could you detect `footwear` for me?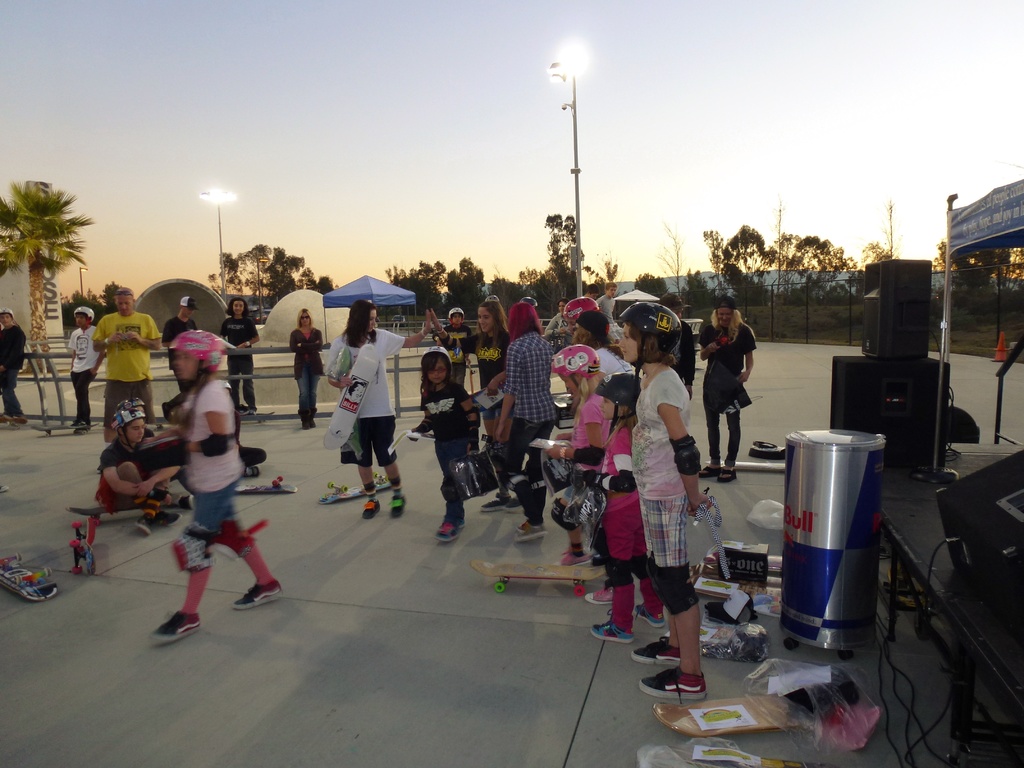
Detection result: (593, 609, 635, 644).
